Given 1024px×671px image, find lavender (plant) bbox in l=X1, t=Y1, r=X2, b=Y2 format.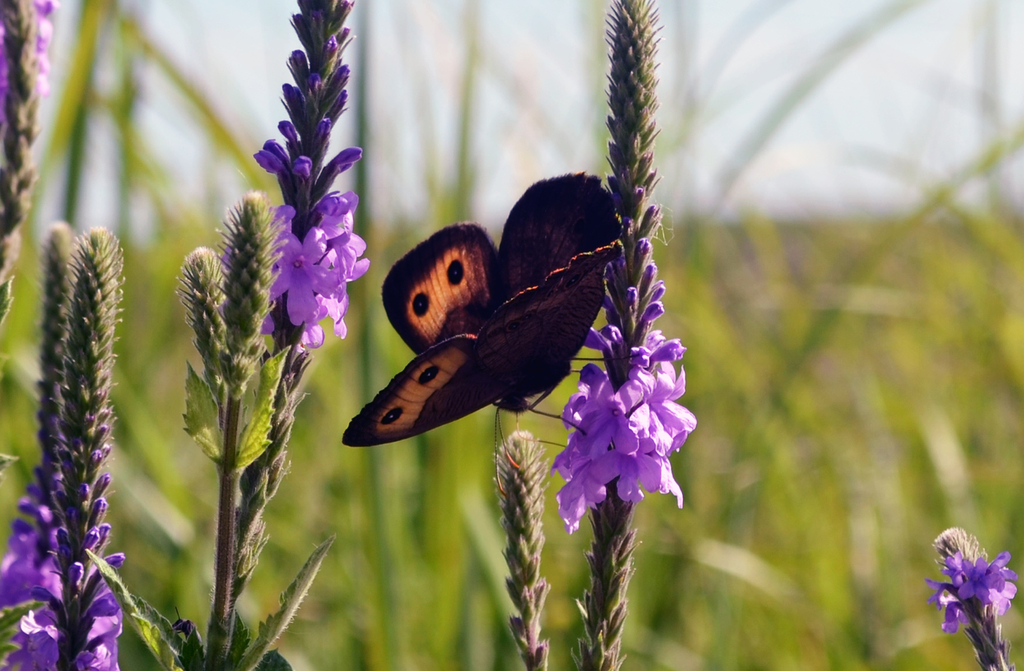
l=171, t=0, r=365, b=670.
